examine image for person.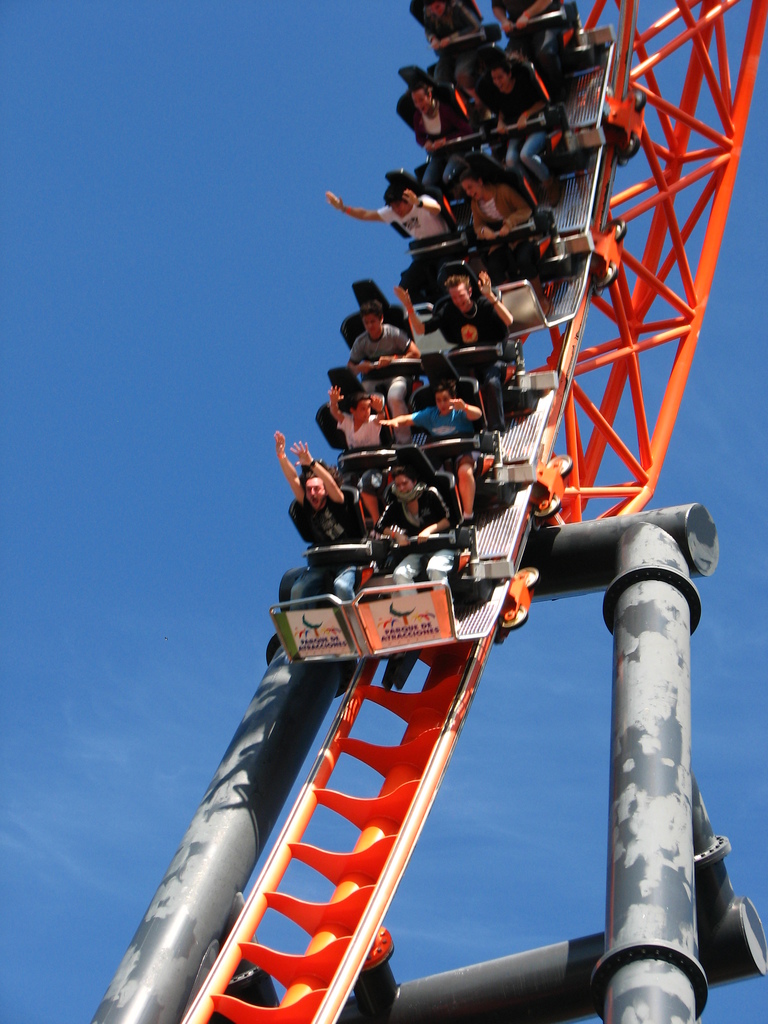
Examination result: 342, 307, 420, 448.
